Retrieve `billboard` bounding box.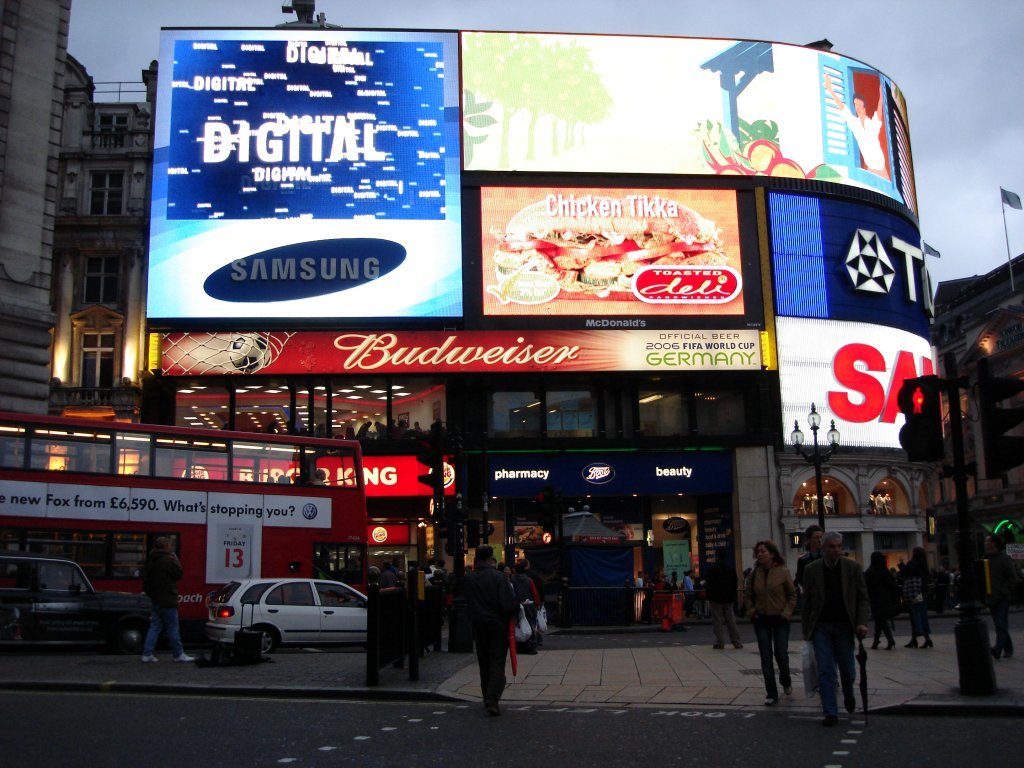
Bounding box: locate(646, 435, 728, 503).
